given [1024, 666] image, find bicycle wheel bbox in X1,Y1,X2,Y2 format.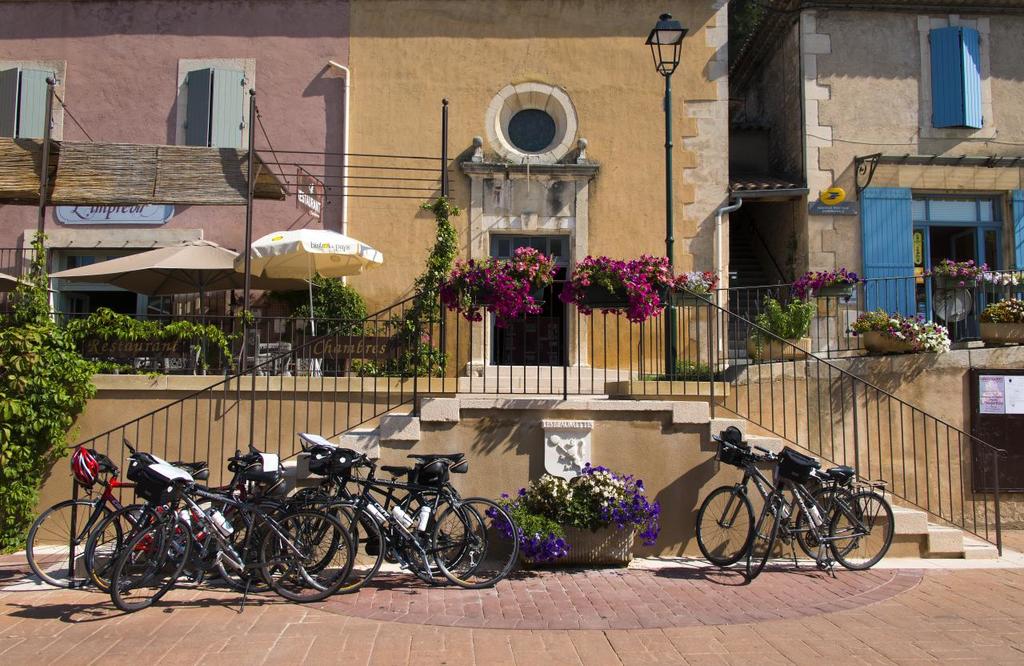
218,499,290,577.
